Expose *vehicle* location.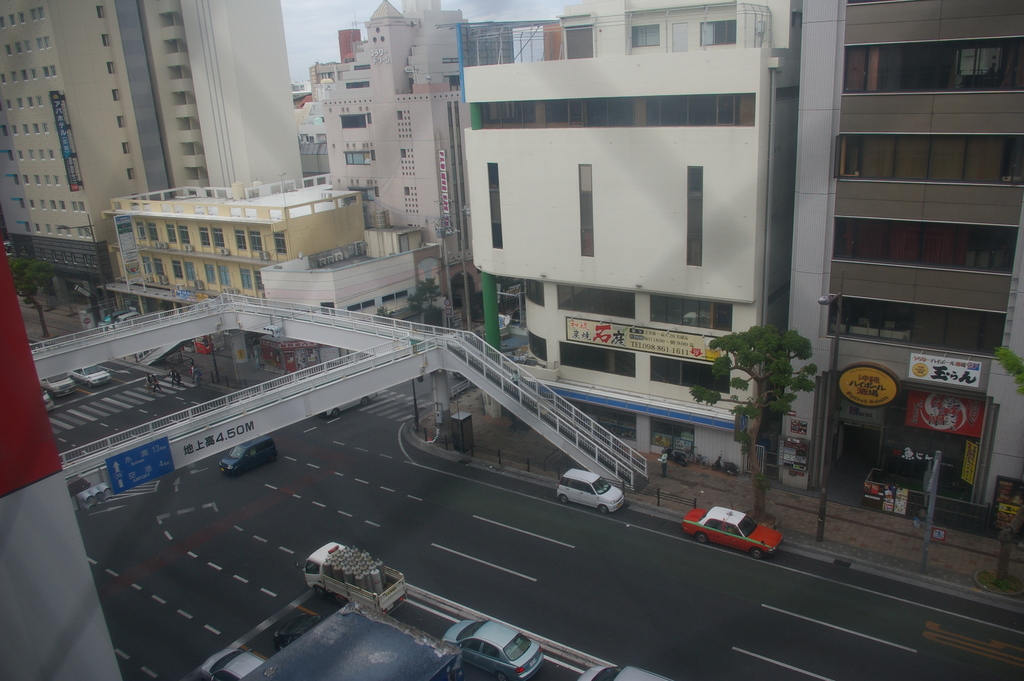
Exposed at pyautogui.locateOnScreen(40, 373, 75, 399).
